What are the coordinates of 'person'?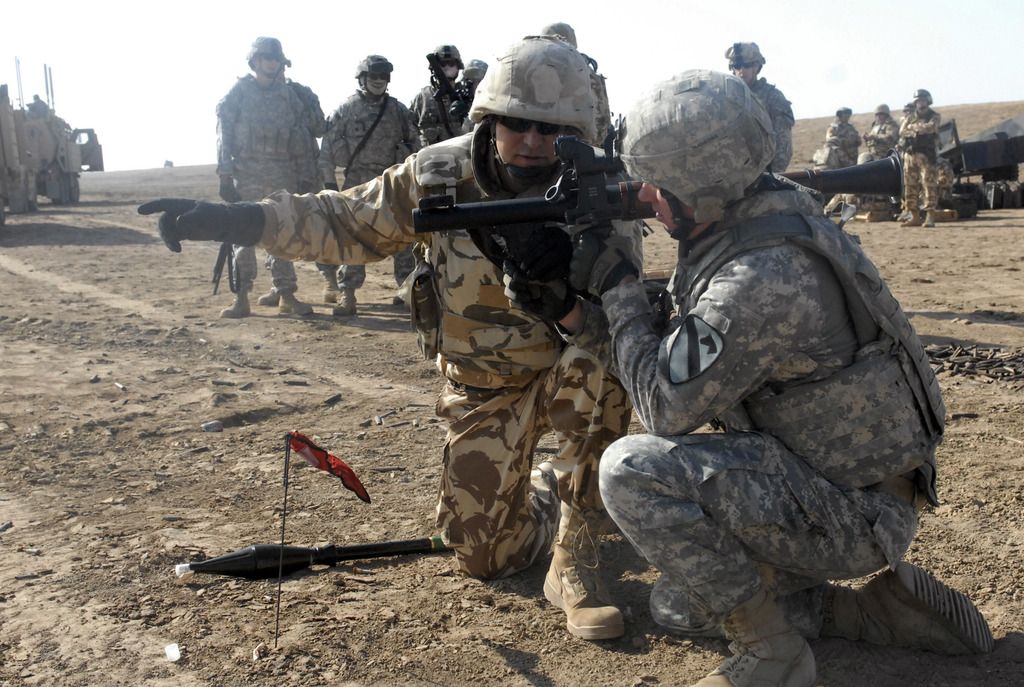
896:88:939:226.
